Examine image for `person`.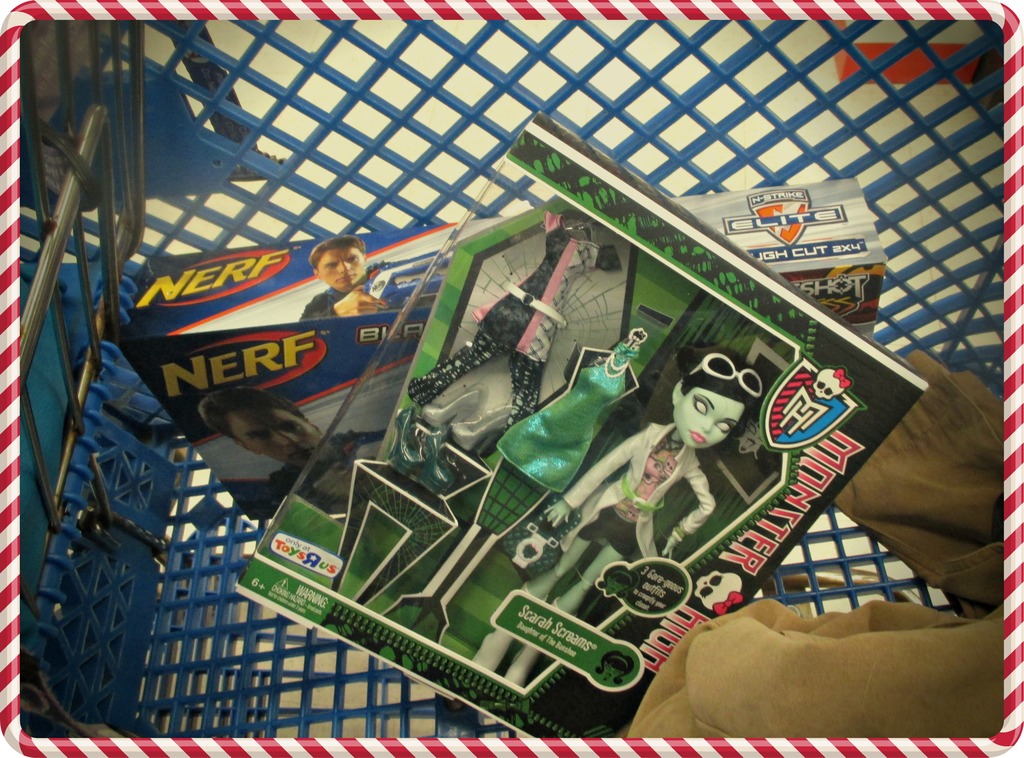
Examination result: {"left": 202, "top": 388, "right": 323, "bottom": 522}.
